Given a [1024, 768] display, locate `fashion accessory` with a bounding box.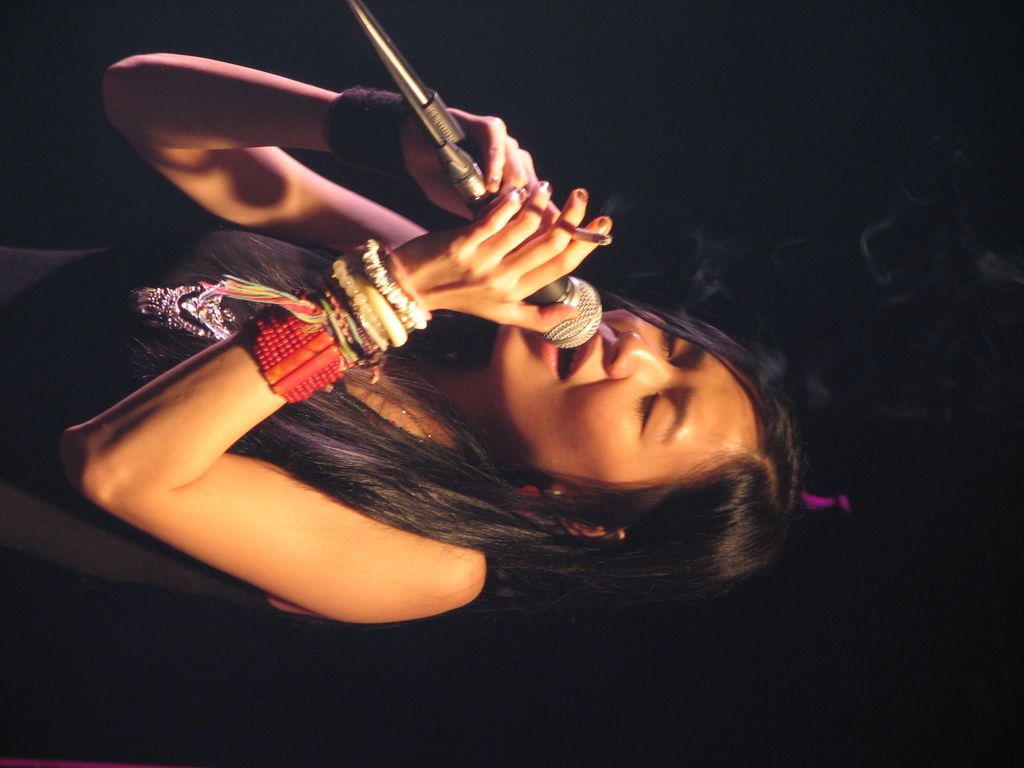
Located: (490,180,499,189).
